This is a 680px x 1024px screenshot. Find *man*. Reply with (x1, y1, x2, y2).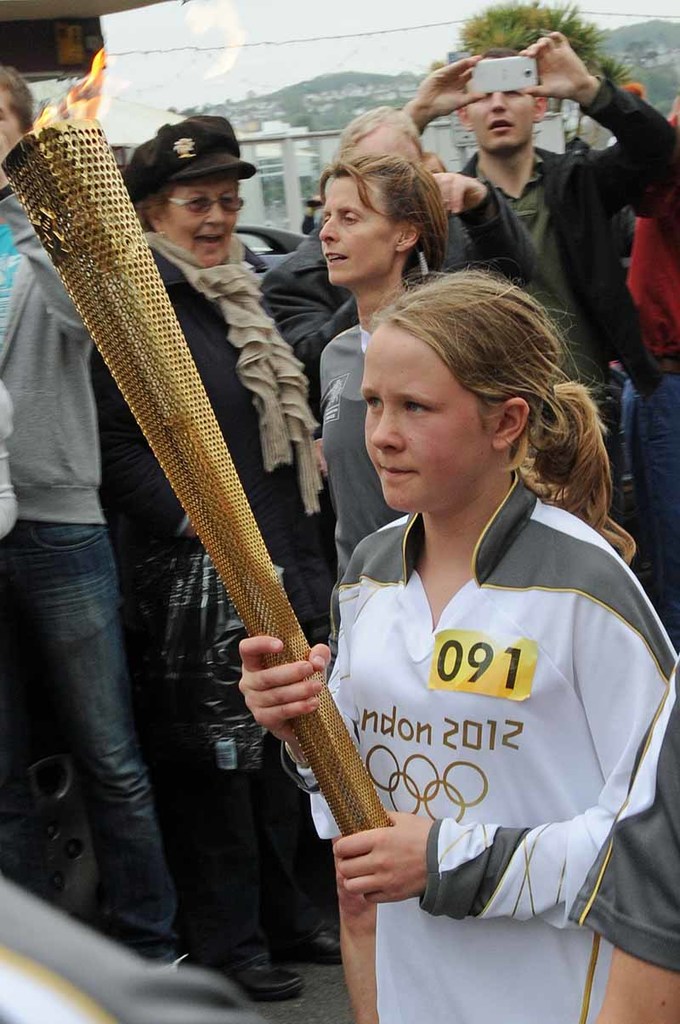
(0, 70, 194, 980).
